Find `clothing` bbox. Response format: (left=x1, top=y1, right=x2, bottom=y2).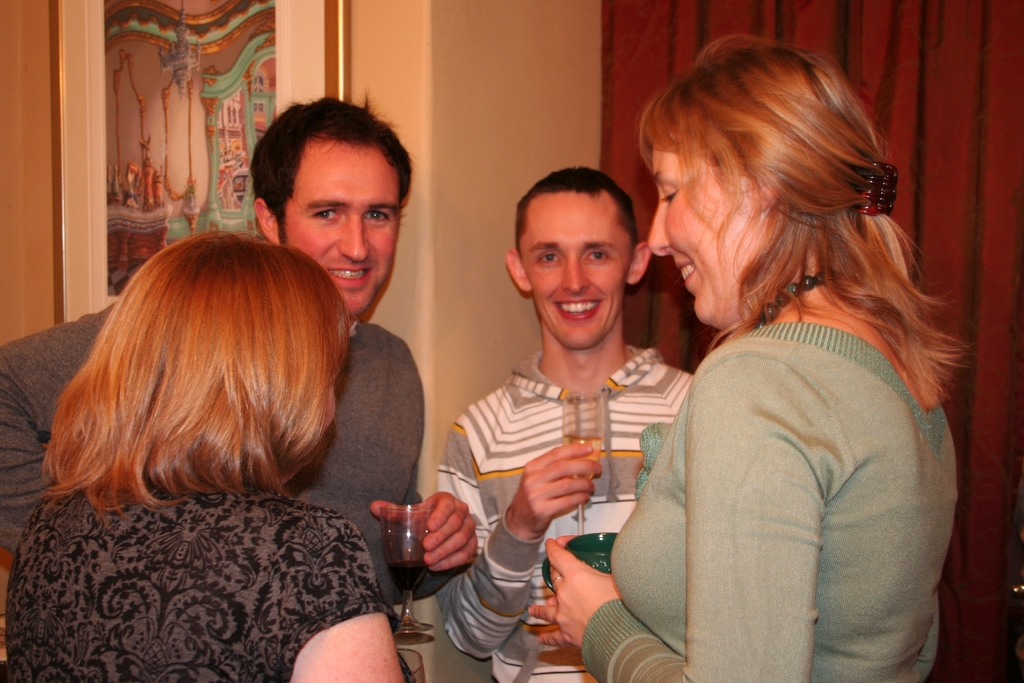
(left=576, top=322, right=961, bottom=682).
